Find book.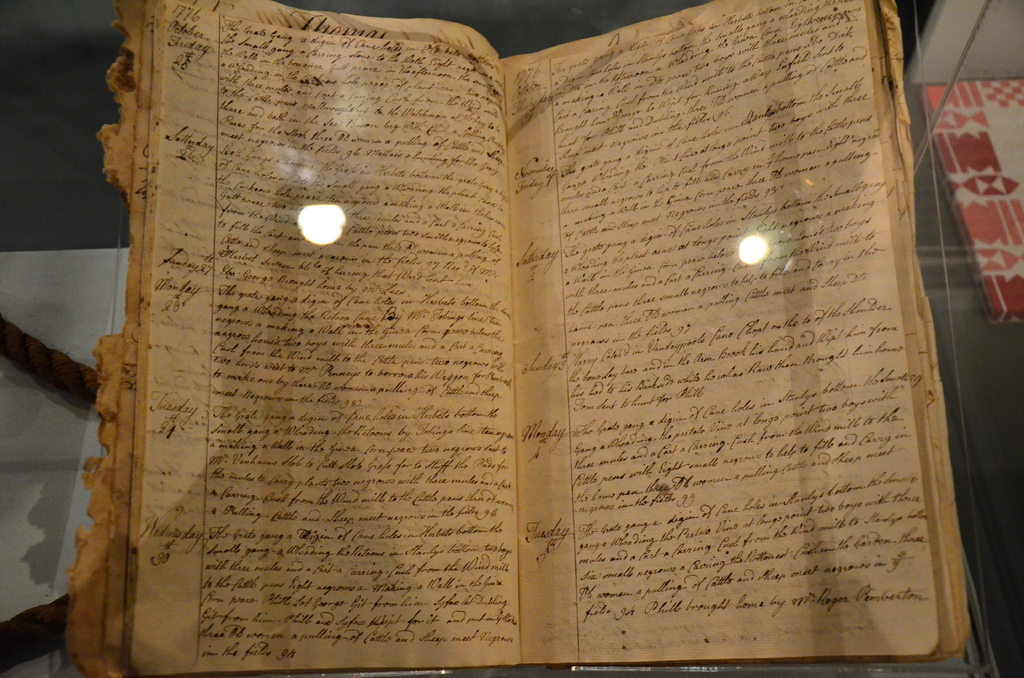
box=[63, 0, 972, 677].
